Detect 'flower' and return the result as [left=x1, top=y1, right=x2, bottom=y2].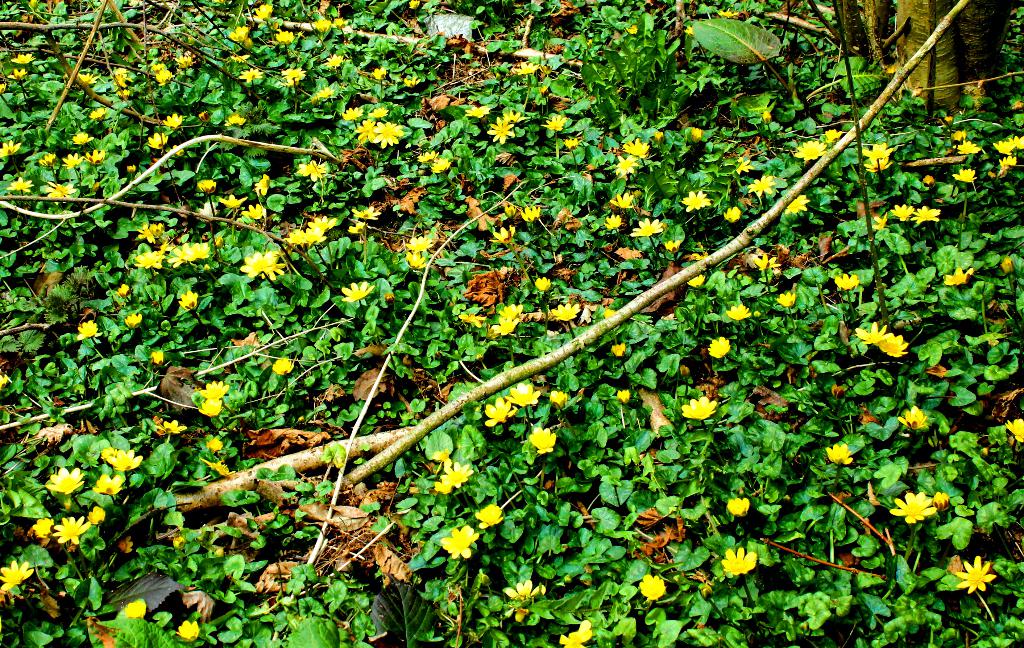
[left=45, top=463, right=86, bottom=497].
